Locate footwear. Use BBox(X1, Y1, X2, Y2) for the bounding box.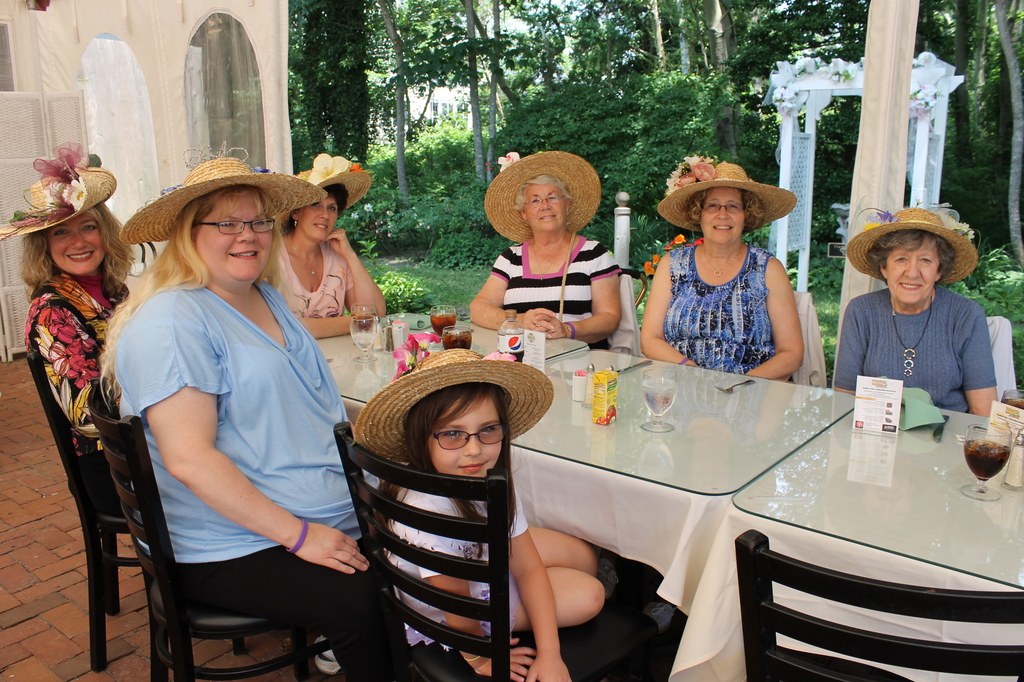
BBox(642, 596, 674, 627).
